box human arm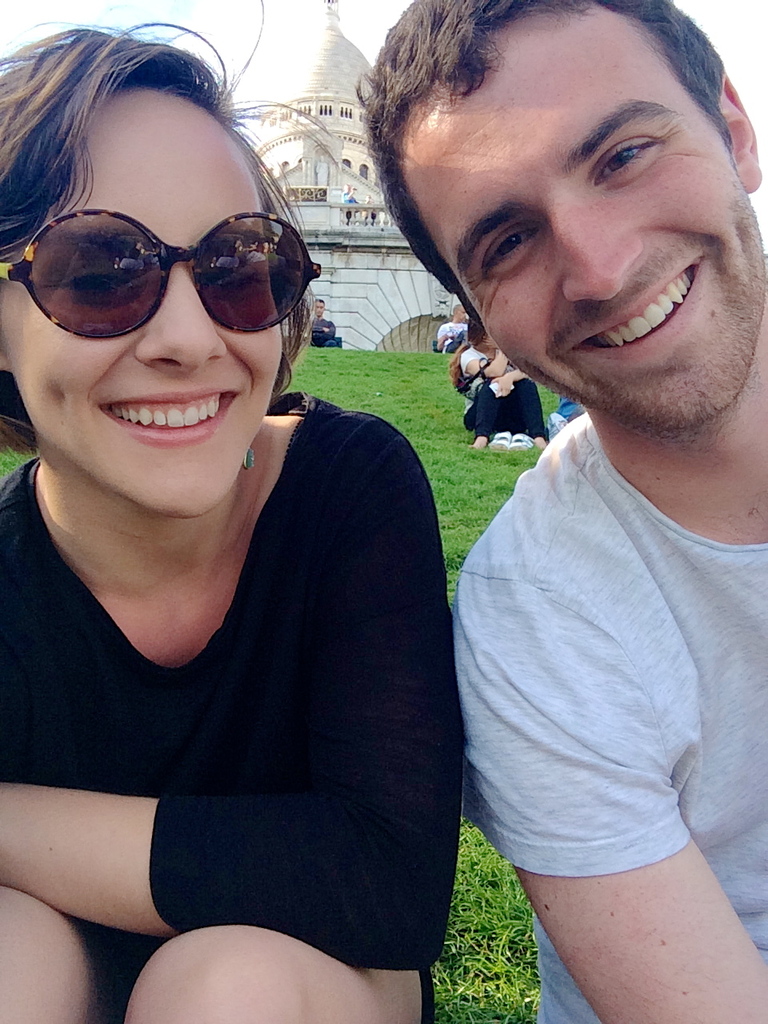
locate(459, 335, 509, 378)
